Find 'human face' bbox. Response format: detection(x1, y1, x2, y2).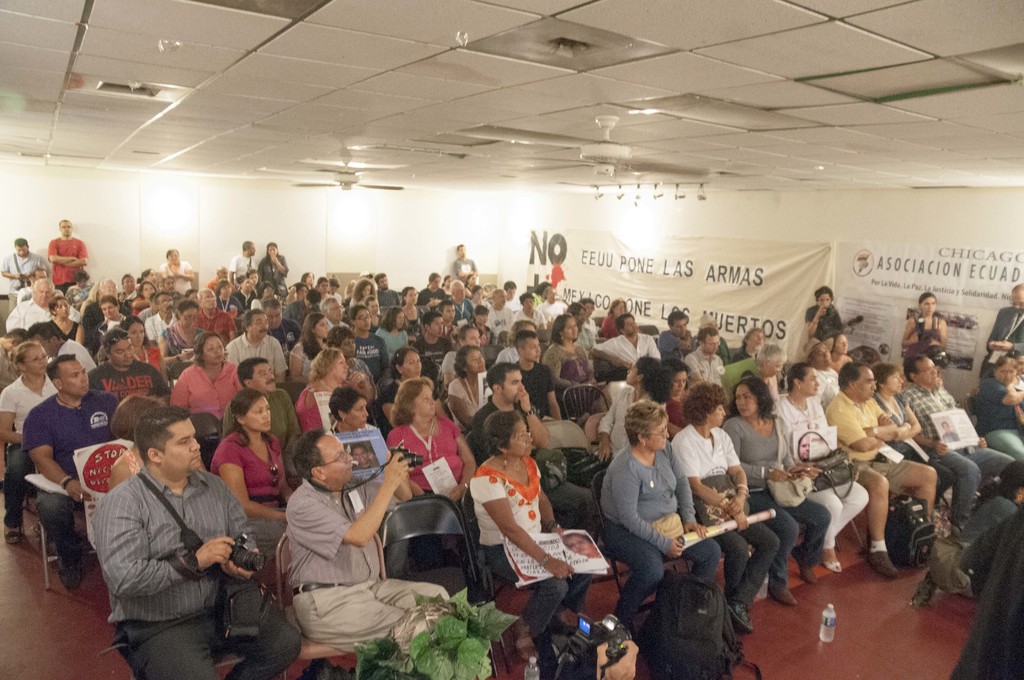
detection(709, 404, 727, 426).
